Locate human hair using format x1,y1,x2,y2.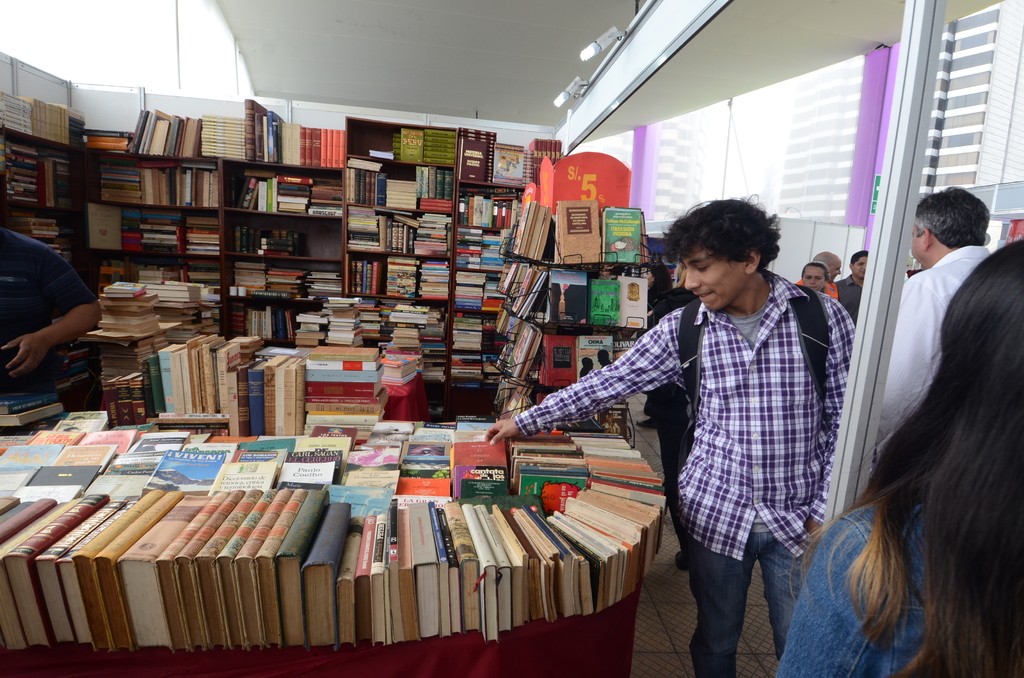
651,259,676,296.
